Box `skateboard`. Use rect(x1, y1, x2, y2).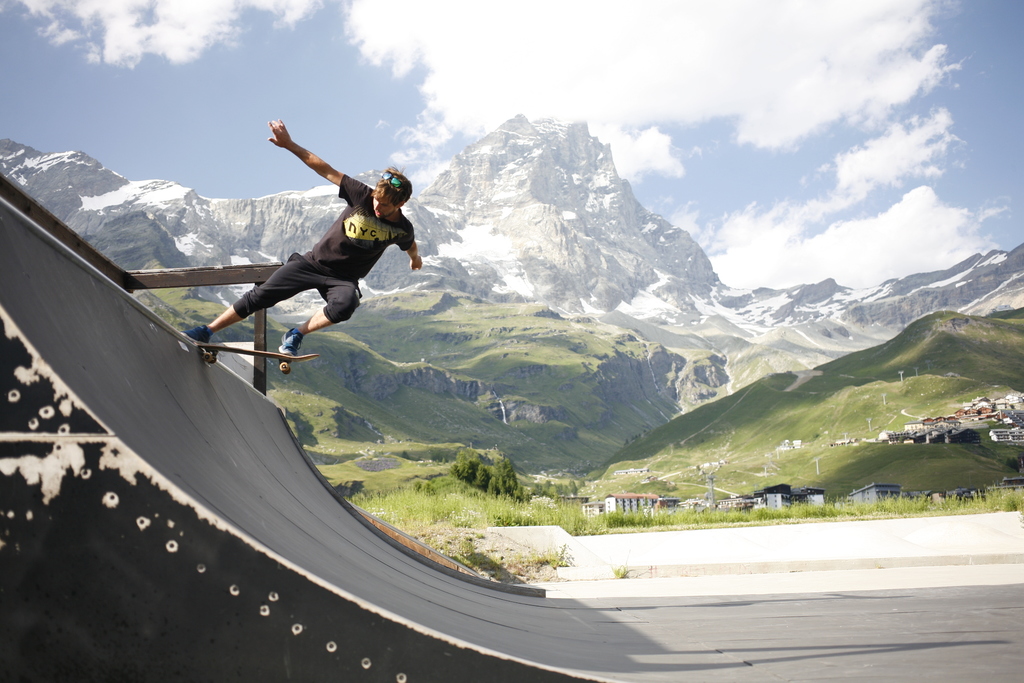
rect(190, 340, 317, 370).
